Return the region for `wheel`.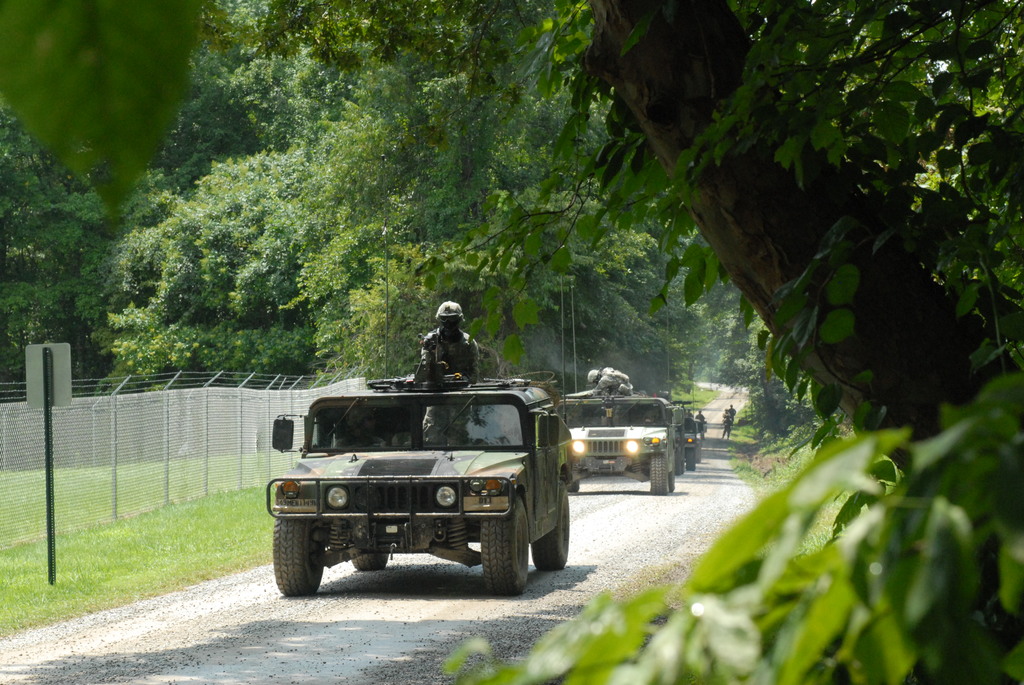
(x1=271, y1=517, x2=334, y2=602).
